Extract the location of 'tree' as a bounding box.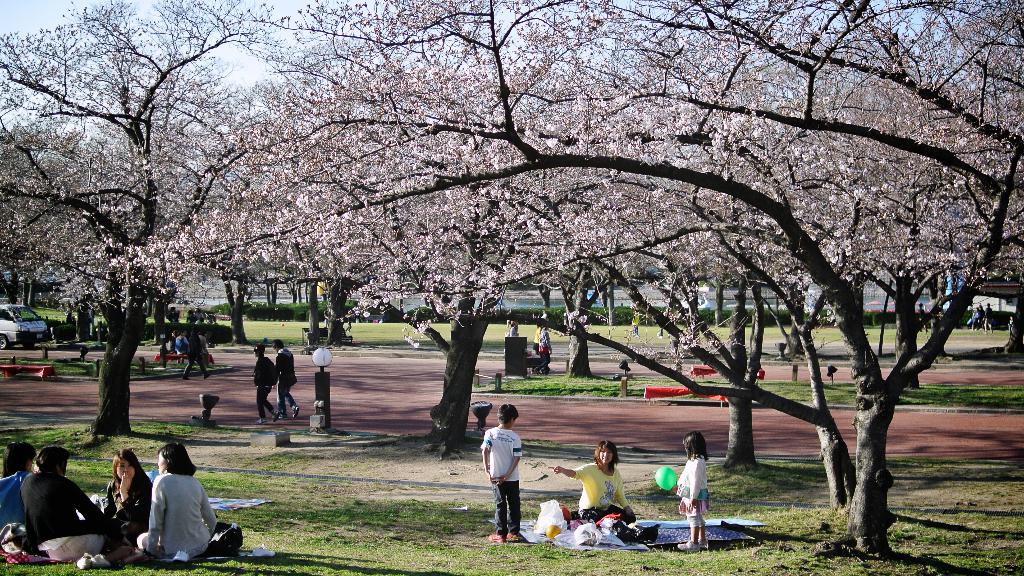
0/0/352/439.
